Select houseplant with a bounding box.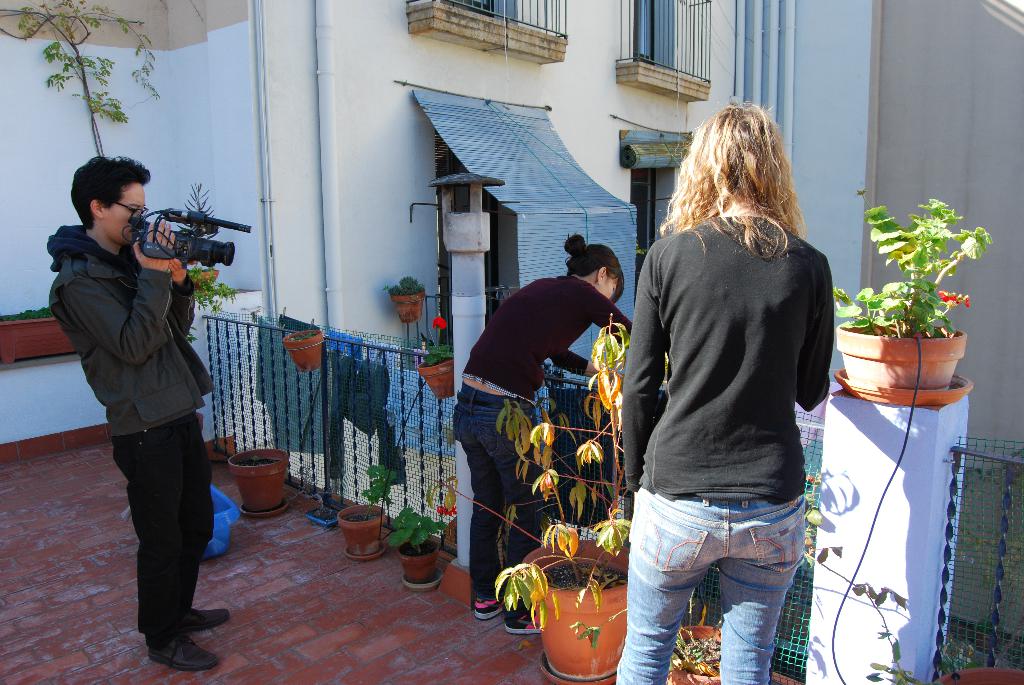
[x1=500, y1=310, x2=638, y2=677].
